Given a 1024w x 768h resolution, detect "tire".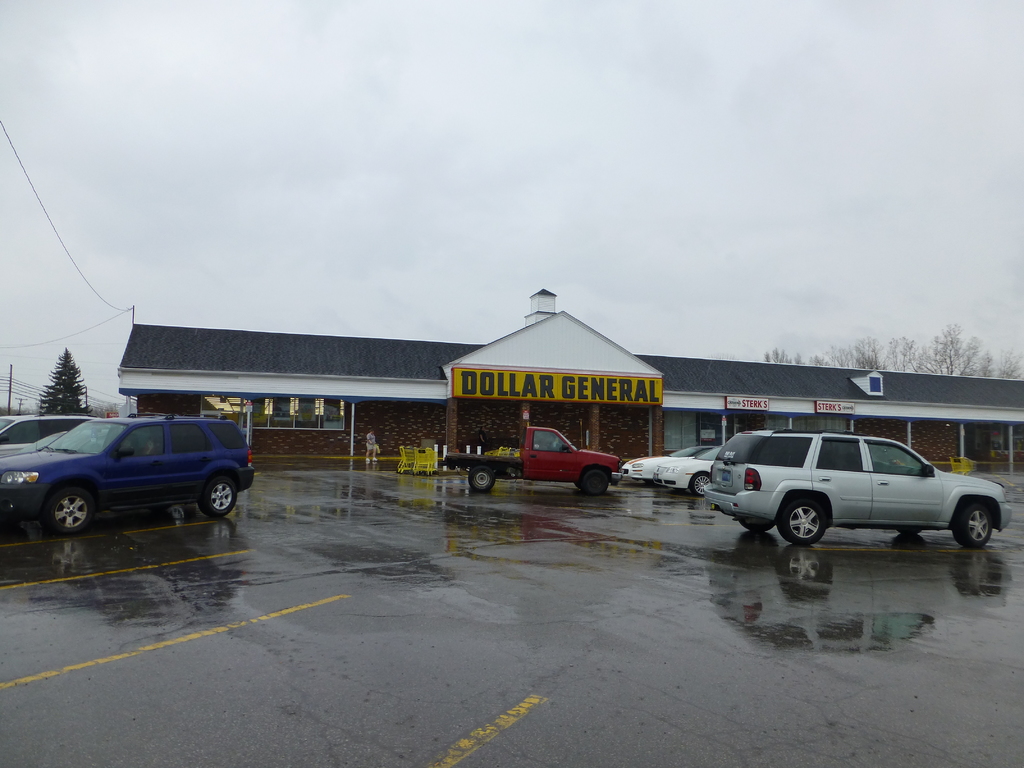
(470,465,499,492).
